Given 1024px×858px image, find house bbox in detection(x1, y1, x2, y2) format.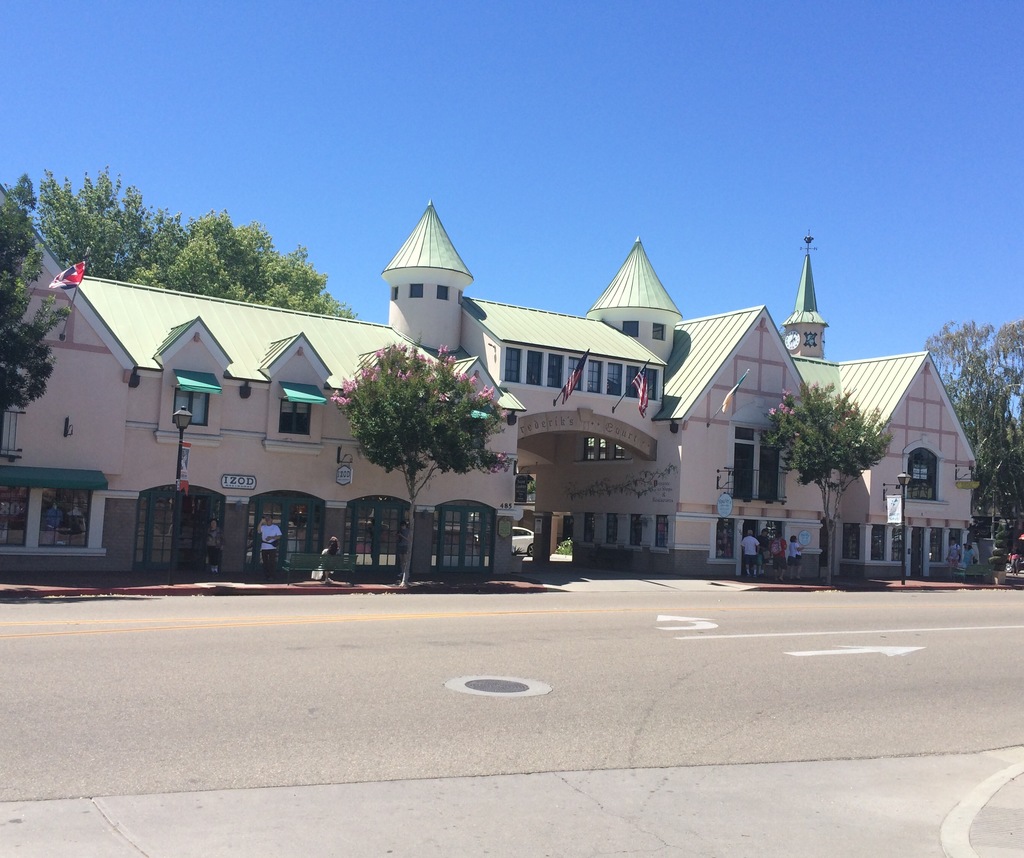
detection(514, 250, 673, 578).
